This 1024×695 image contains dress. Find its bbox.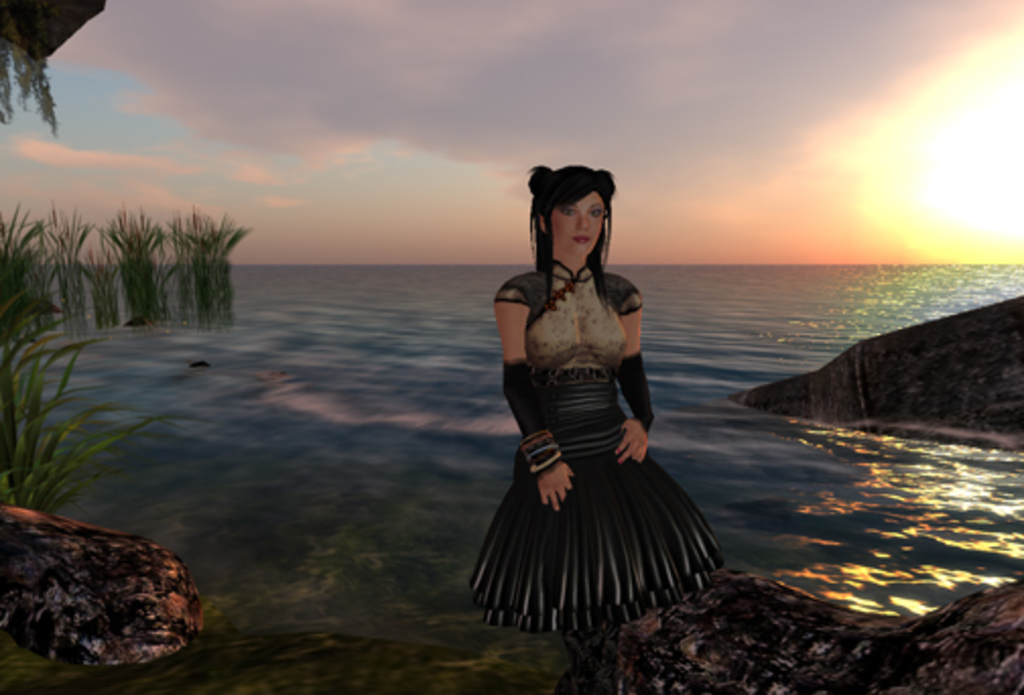
box(465, 264, 723, 636).
